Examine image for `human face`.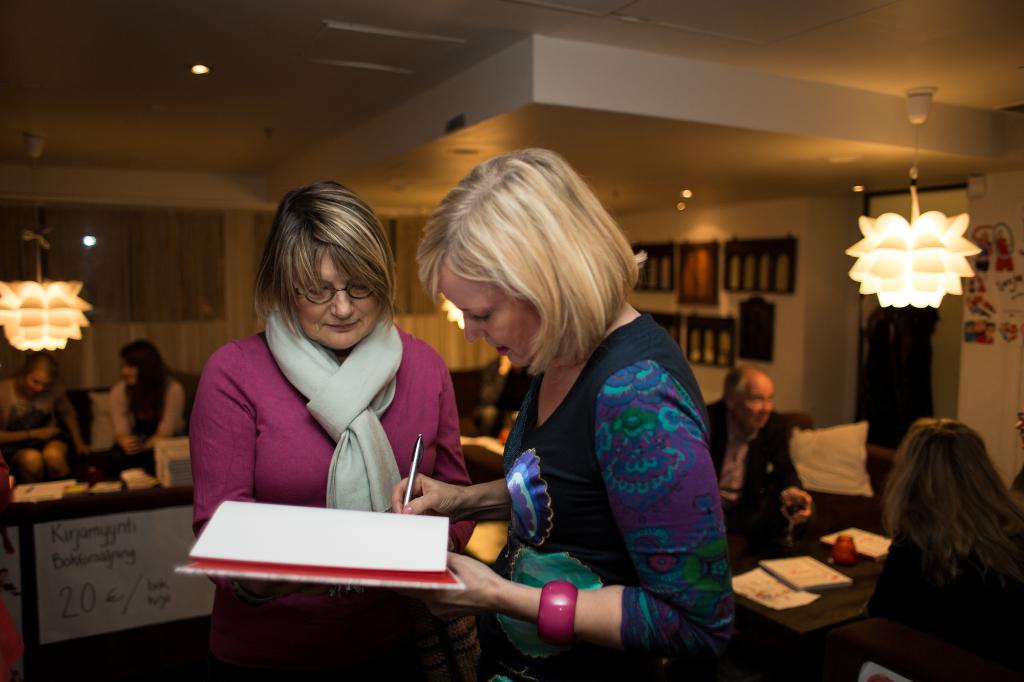
Examination result: x1=740 y1=377 x2=771 y2=430.
